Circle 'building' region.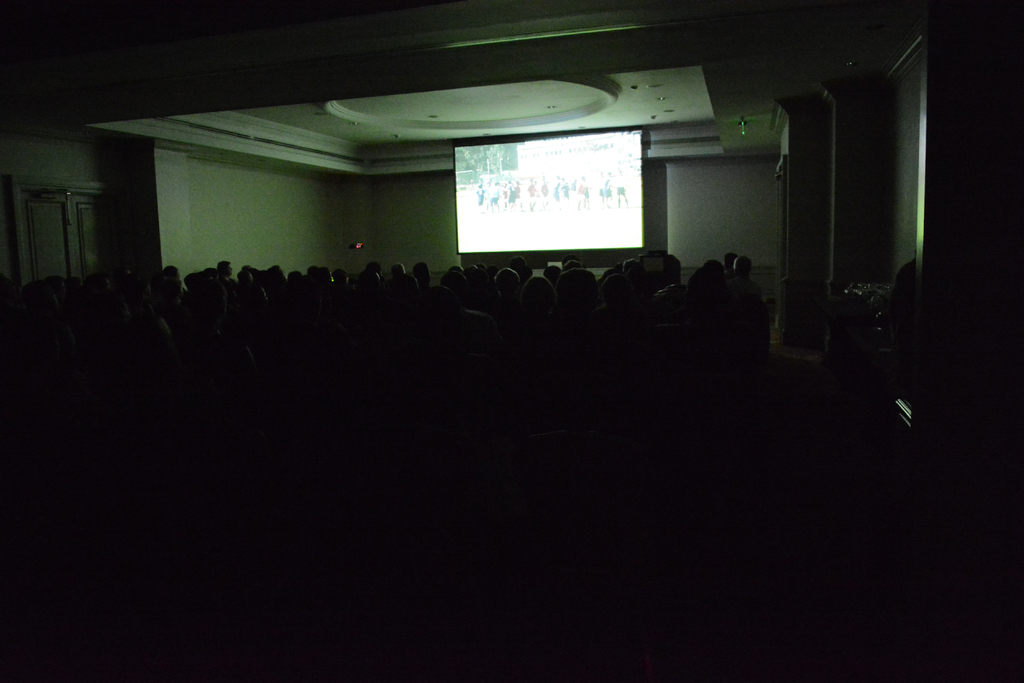
Region: {"left": 0, "top": 0, "right": 1023, "bottom": 682}.
